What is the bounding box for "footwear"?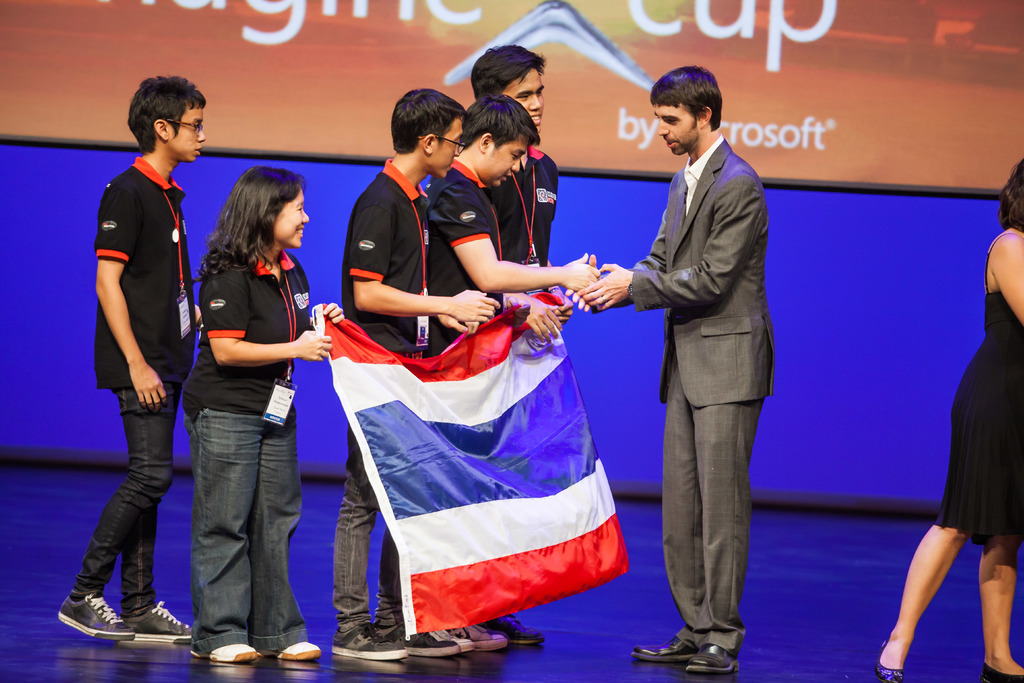
x1=189, y1=643, x2=268, y2=662.
